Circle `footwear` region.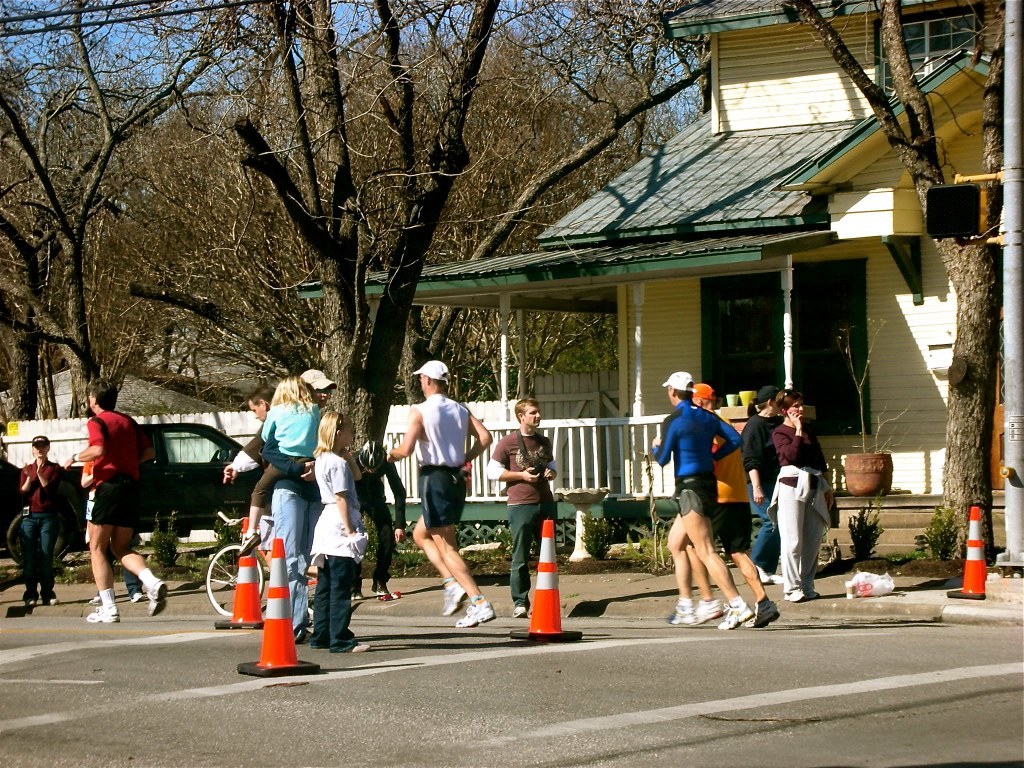
Region: box(41, 585, 54, 604).
